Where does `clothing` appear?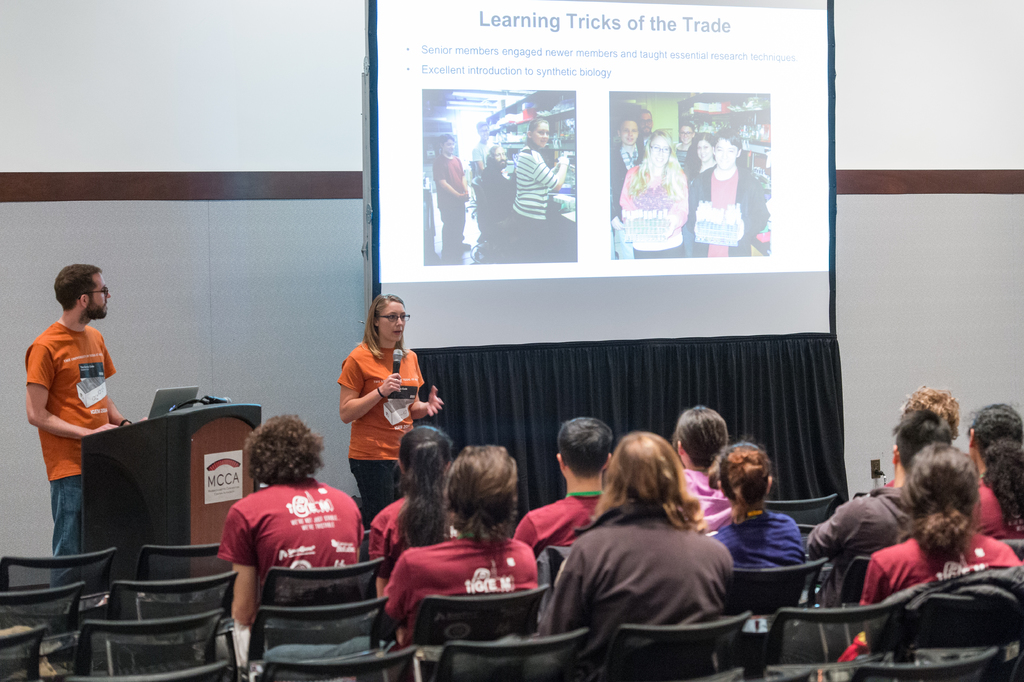
Appears at (709, 509, 804, 578).
